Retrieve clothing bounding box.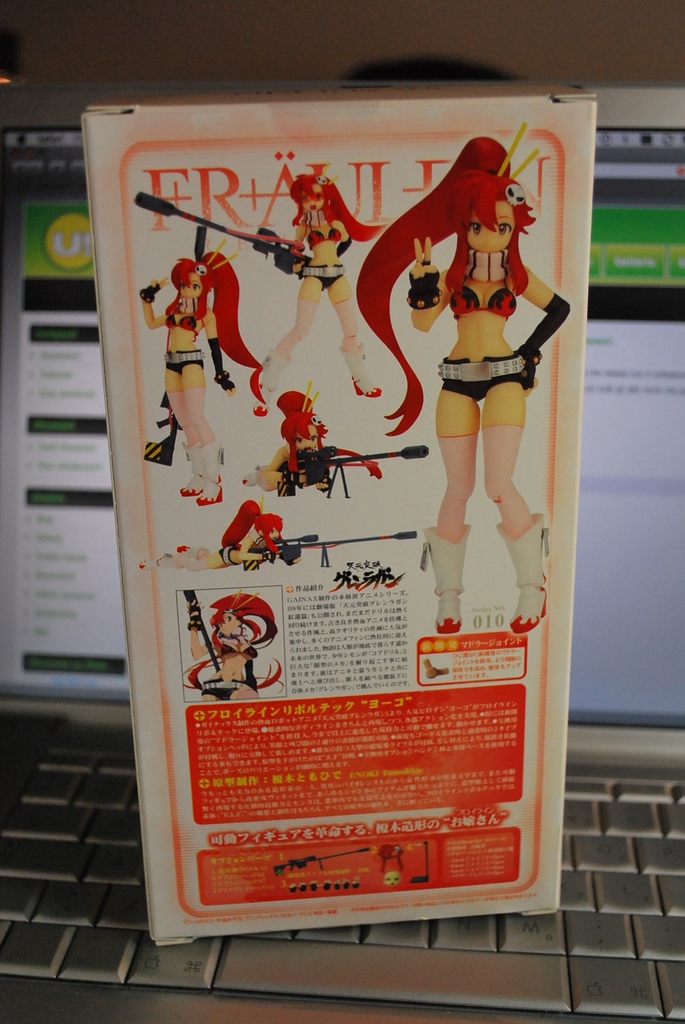
Bounding box: [437,352,523,410].
